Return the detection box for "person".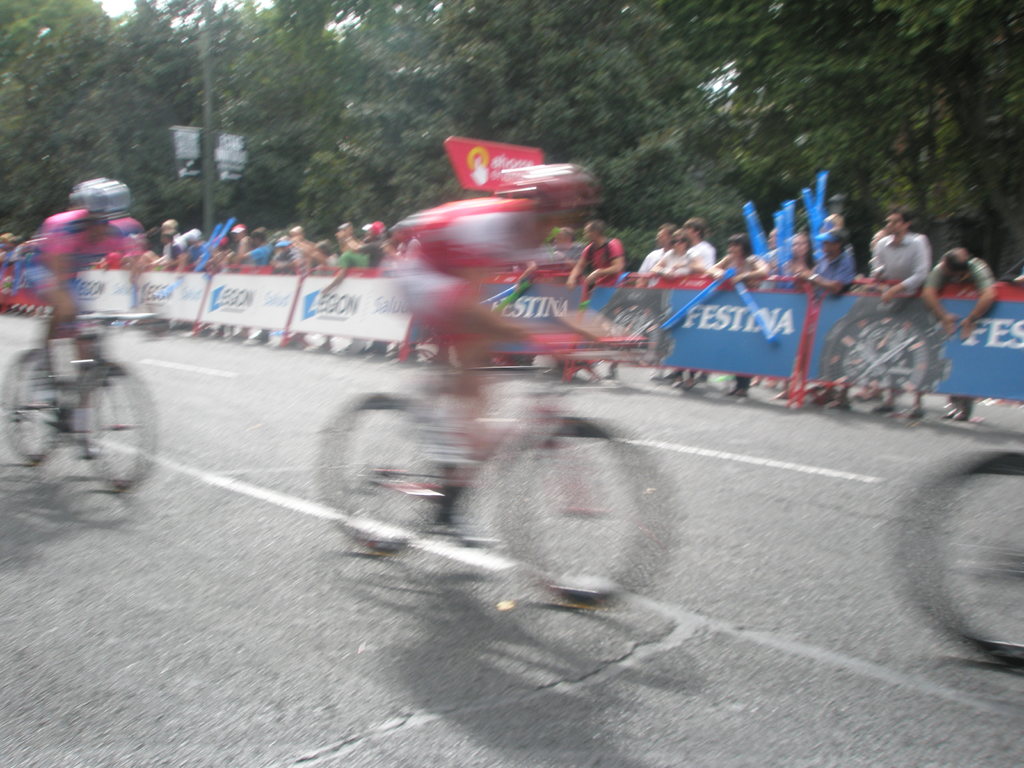
[1, 175, 155, 424].
